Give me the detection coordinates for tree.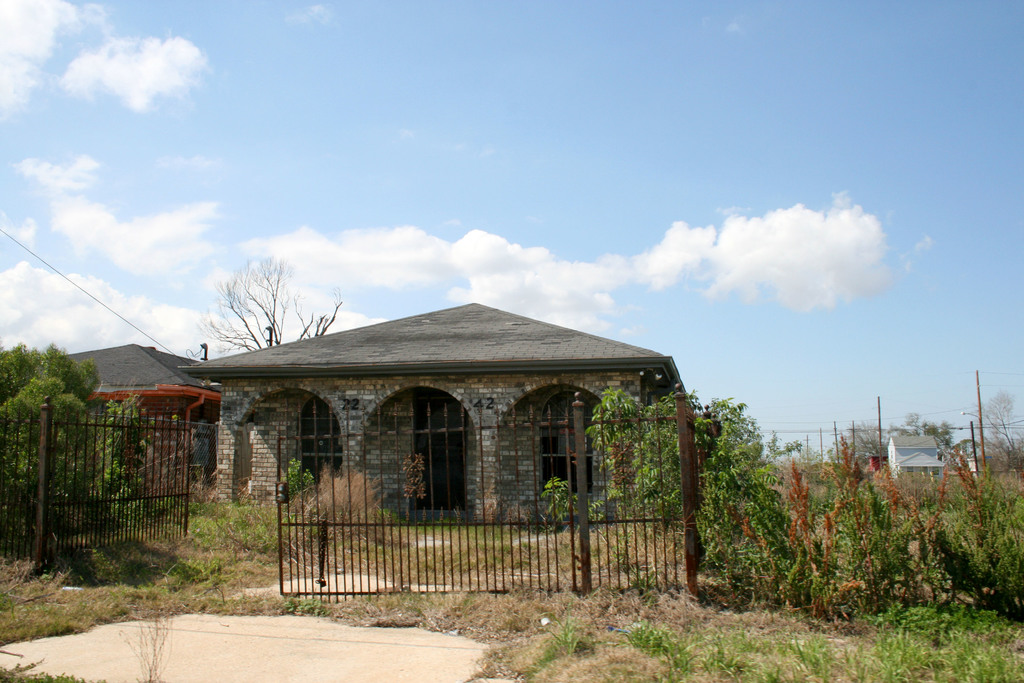
bbox=(578, 393, 808, 602).
